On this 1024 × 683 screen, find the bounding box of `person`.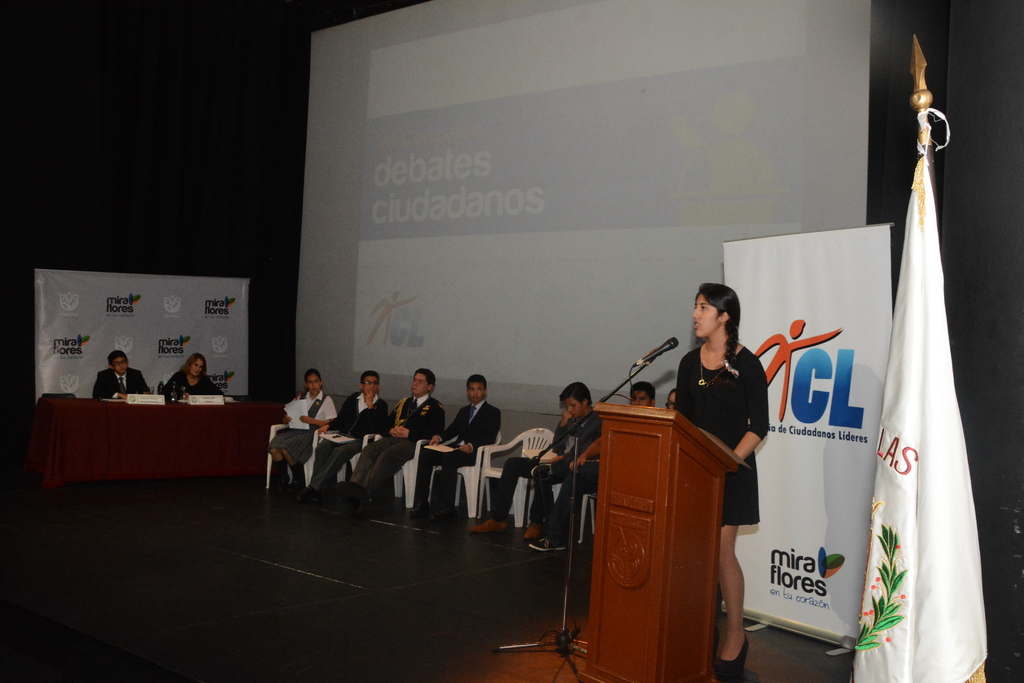
Bounding box: (159,354,223,404).
